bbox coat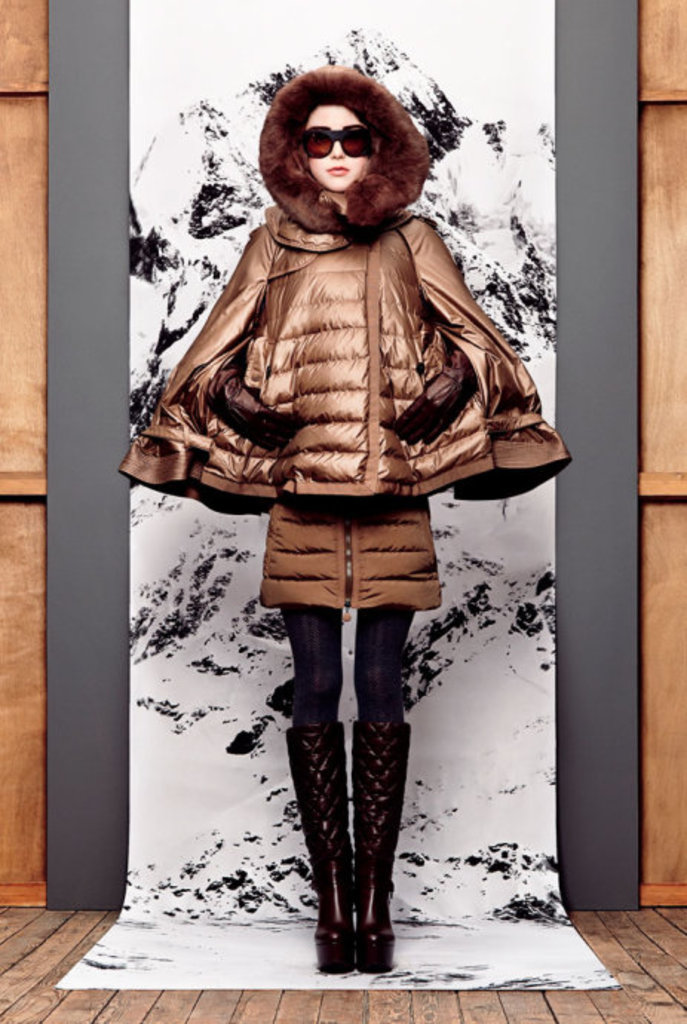
box=[157, 102, 545, 548]
